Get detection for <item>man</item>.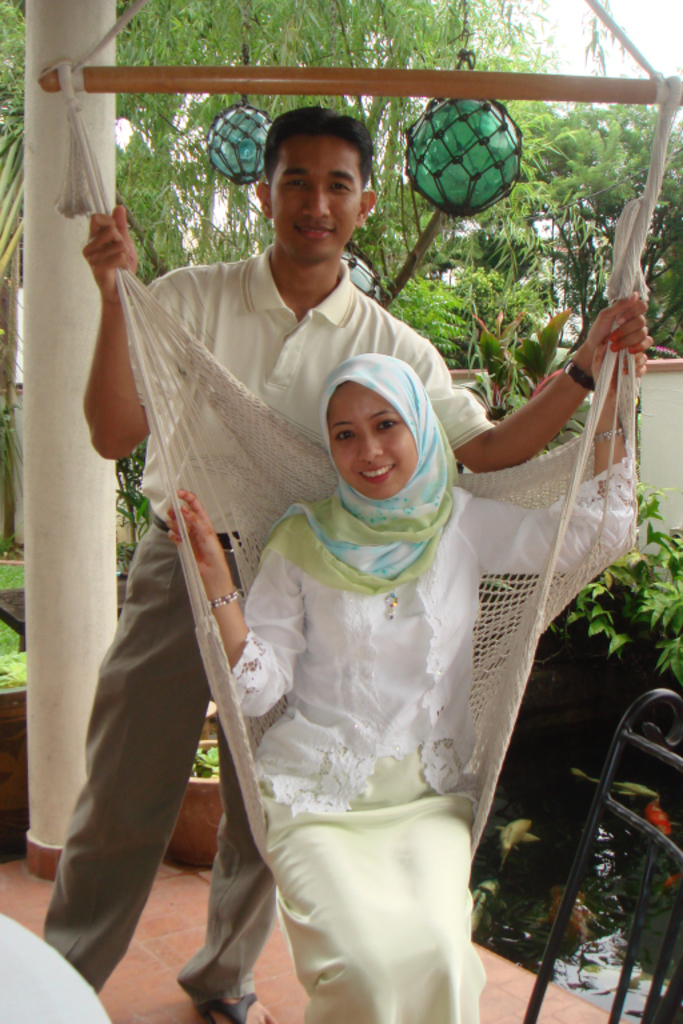
Detection: locate(43, 101, 639, 1023).
